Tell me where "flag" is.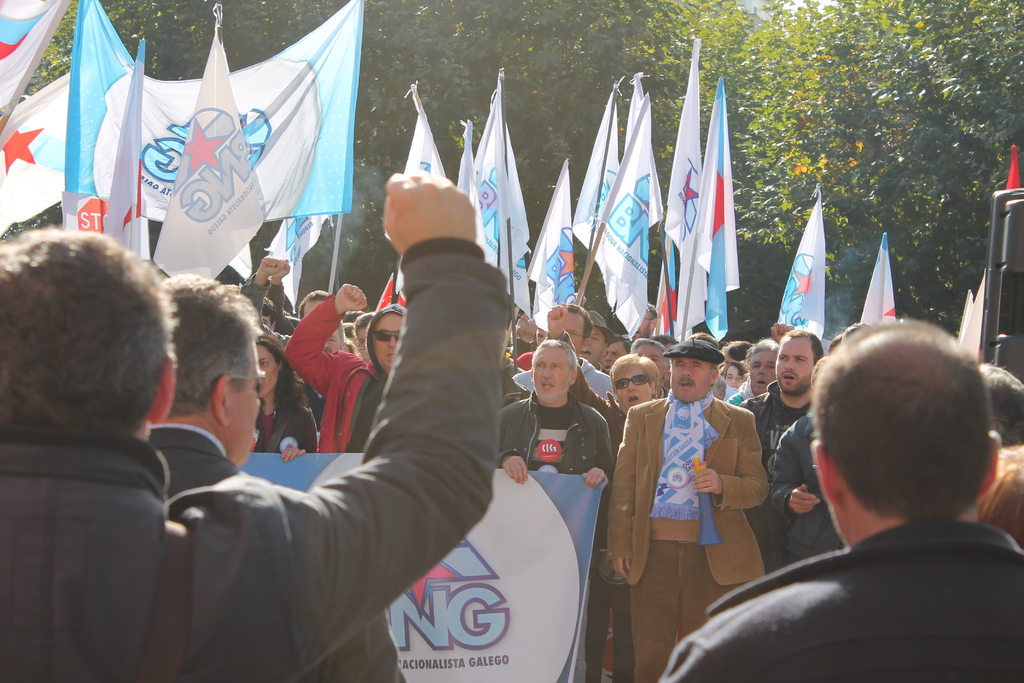
"flag" is at box(681, 84, 739, 342).
